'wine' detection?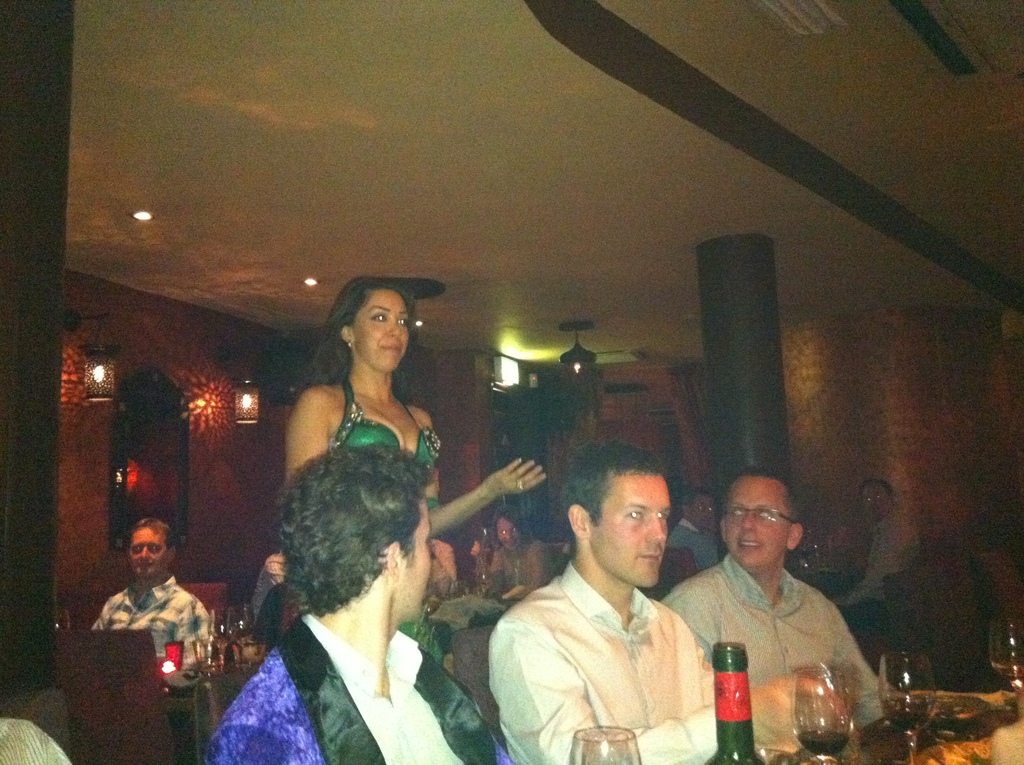
x1=793 y1=714 x2=859 y2=756
